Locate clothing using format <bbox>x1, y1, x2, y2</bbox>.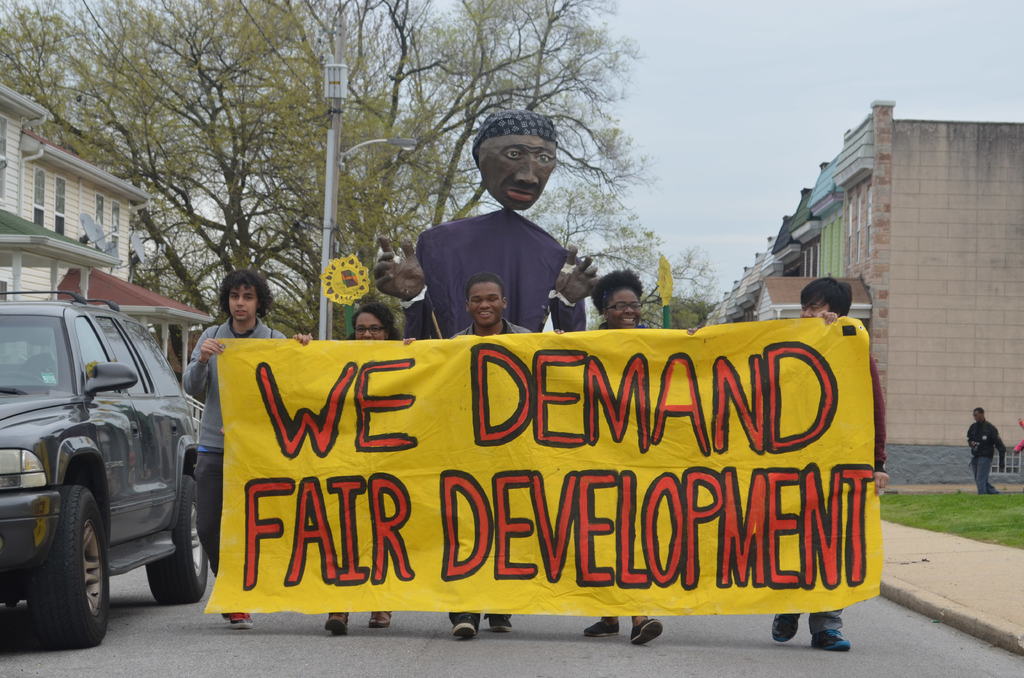
<bbox>445, 319, 538, 347</bbox>.
